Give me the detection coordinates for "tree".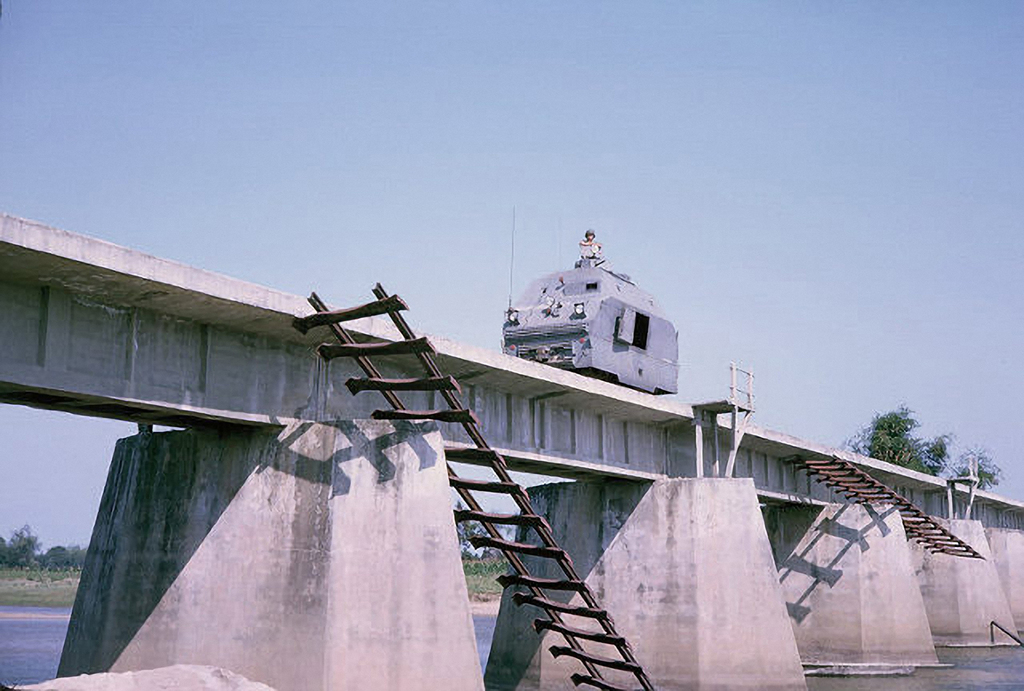
rect(45, 543, 70, 569).
